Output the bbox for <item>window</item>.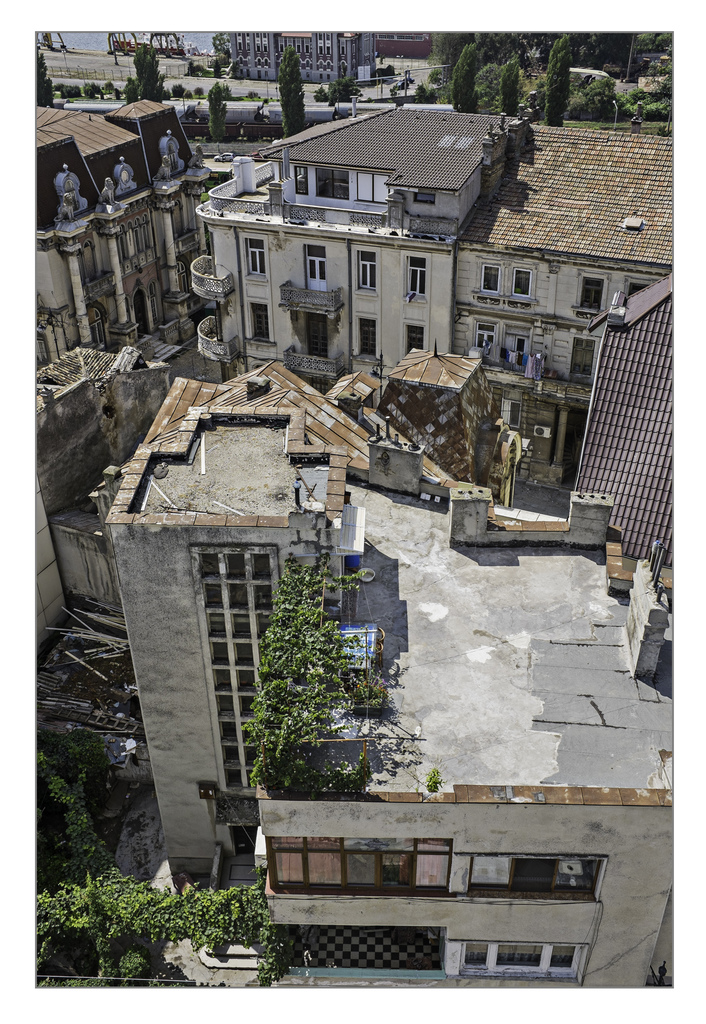
x1=204, y1=582, x2=223, y2=612.
